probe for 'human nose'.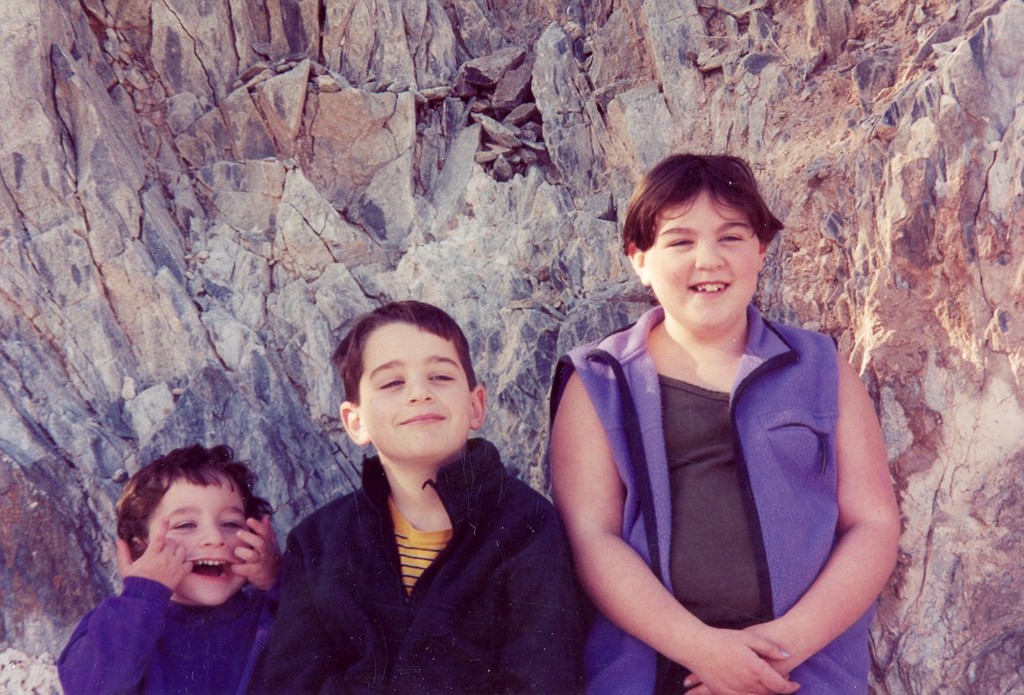
Probe result: rect(407, 374, 434, 402).
